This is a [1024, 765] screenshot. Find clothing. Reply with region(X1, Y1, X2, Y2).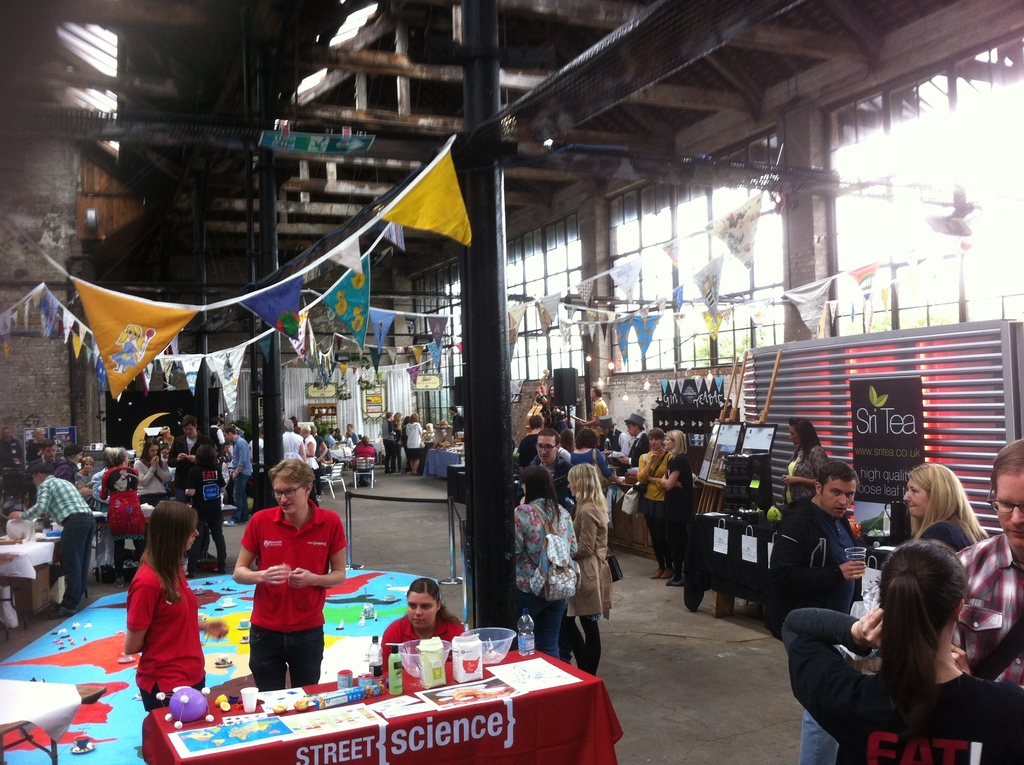
region(123, 538, 209, 709).
